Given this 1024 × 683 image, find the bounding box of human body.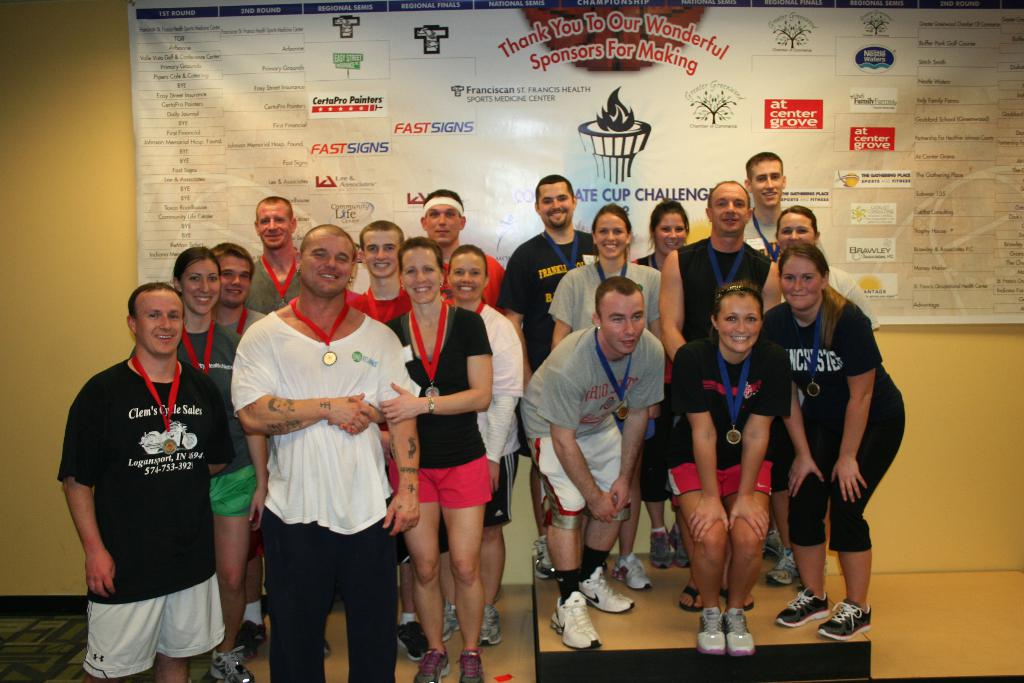
326, 298, 492, 682.
